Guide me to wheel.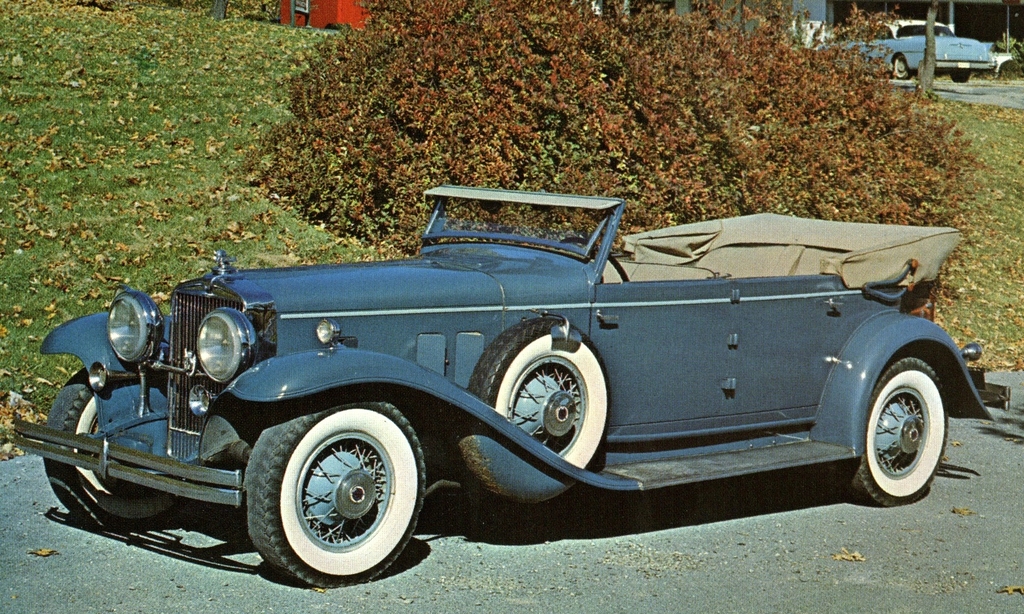
Guidance: <bbox>948, 70, 971, 83</bbox>.
